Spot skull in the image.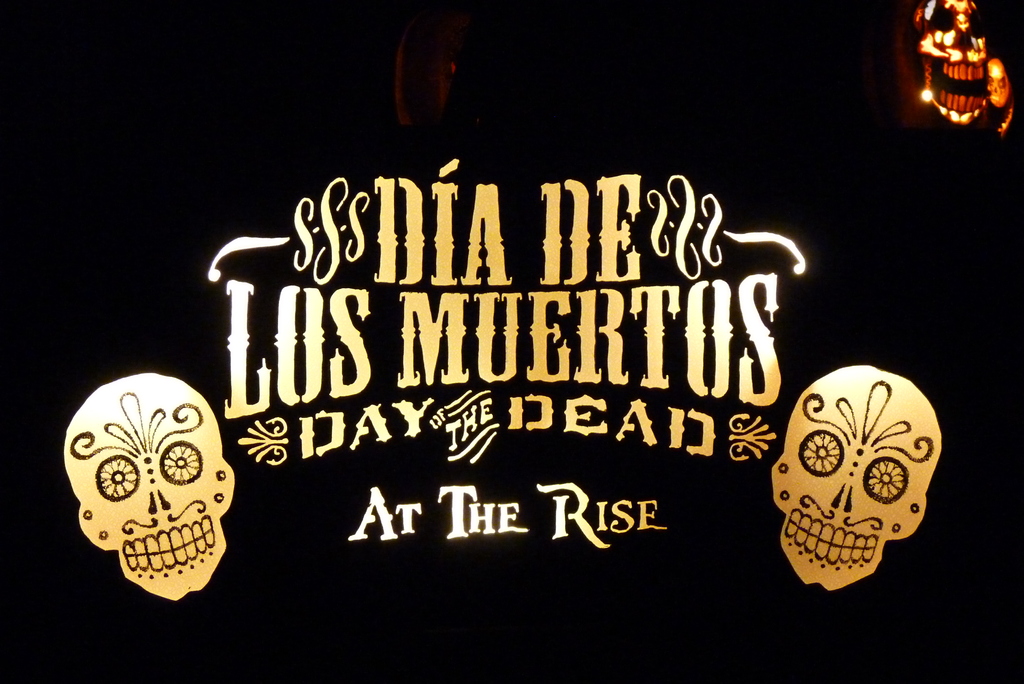
skull found at bbox(772, 365, 937, 594).
